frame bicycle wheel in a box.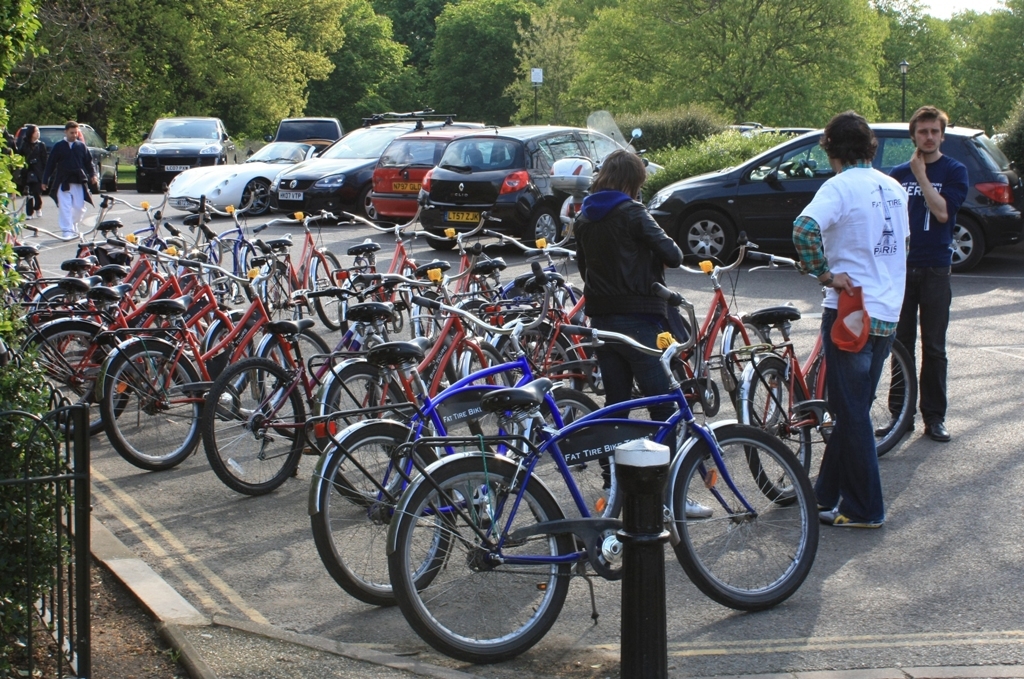
[left=33, top=286, right=94, bottom=384].
